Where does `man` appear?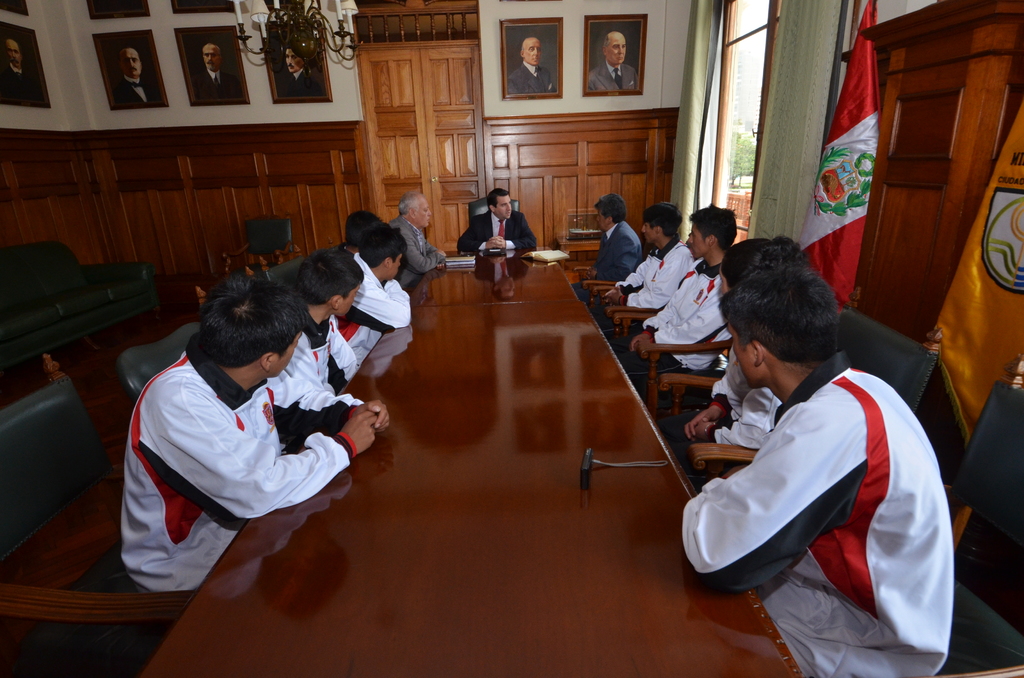
Appears at rect(457, 177, 547, 254).
